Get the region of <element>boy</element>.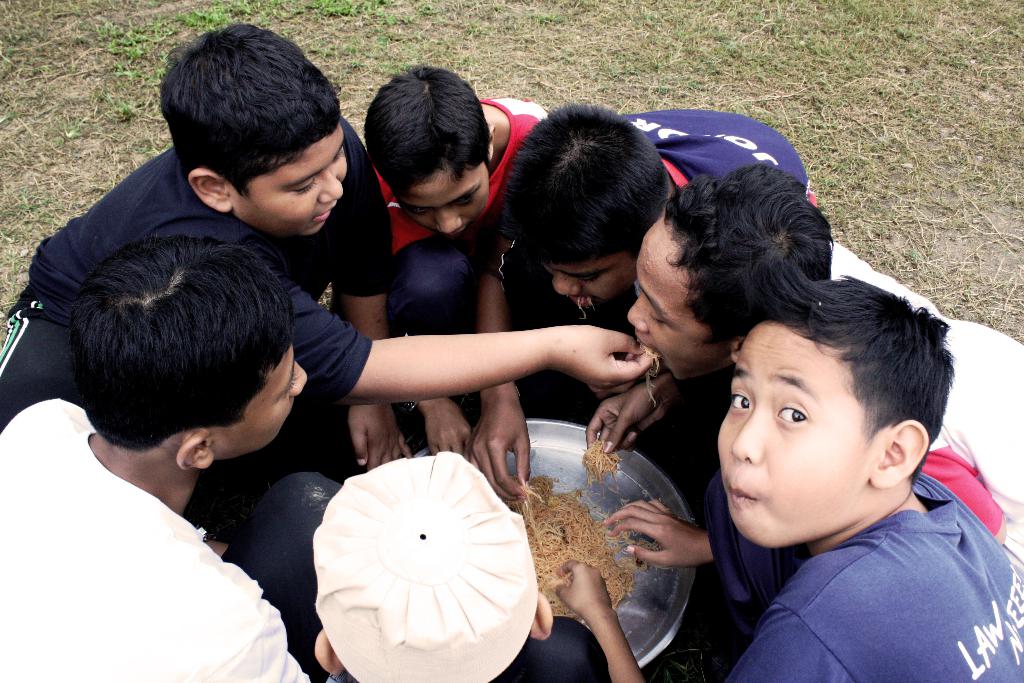
detection(598, 278, 1023, 682).
